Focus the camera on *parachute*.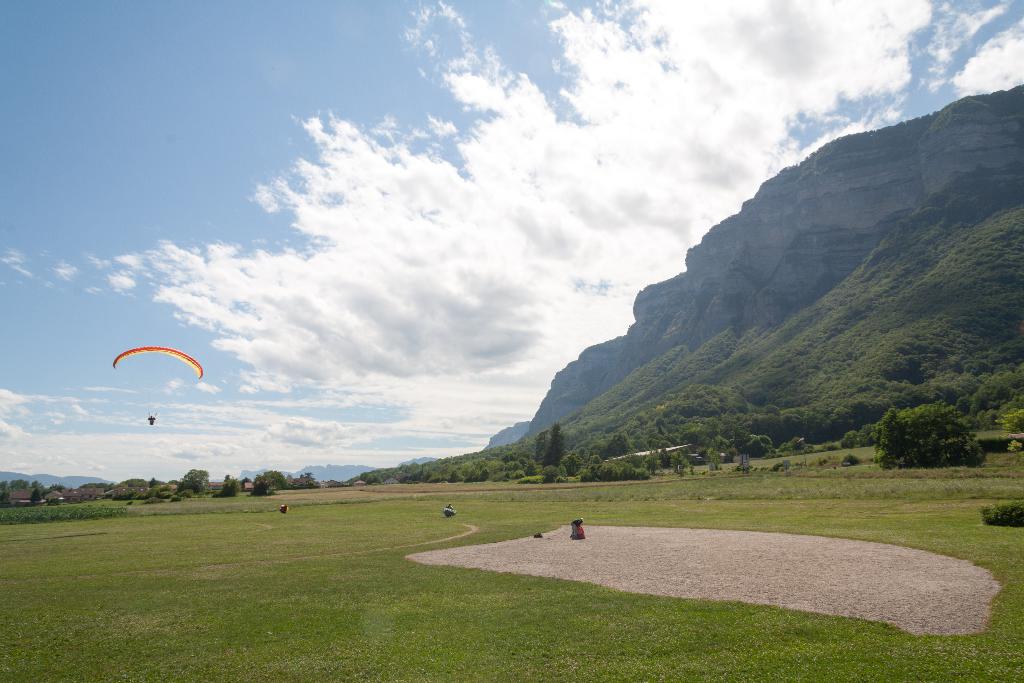
Focus region: (113,348,199,419).
